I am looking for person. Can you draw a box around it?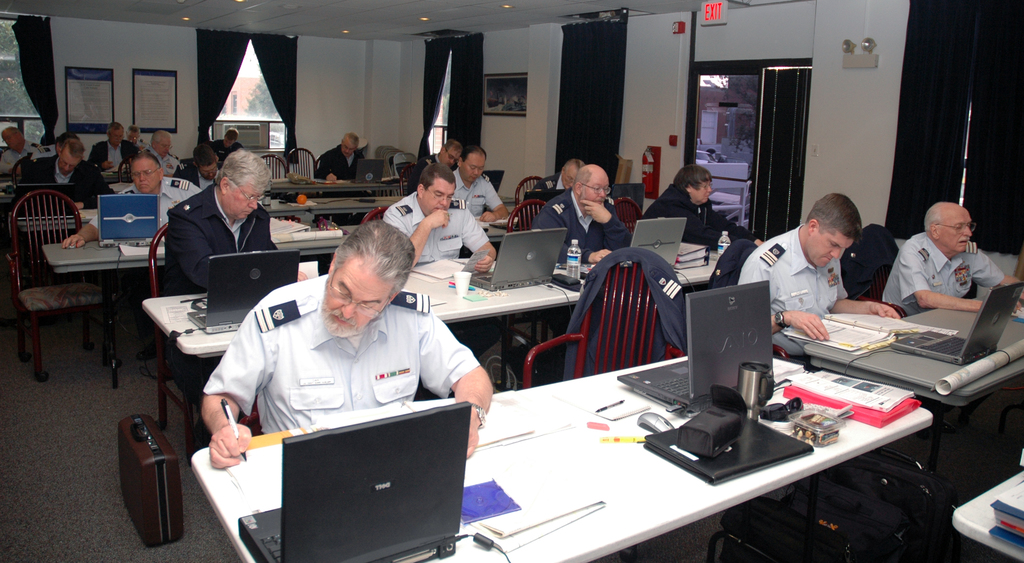
Sure, the bounding box is 312/128/366/190.
